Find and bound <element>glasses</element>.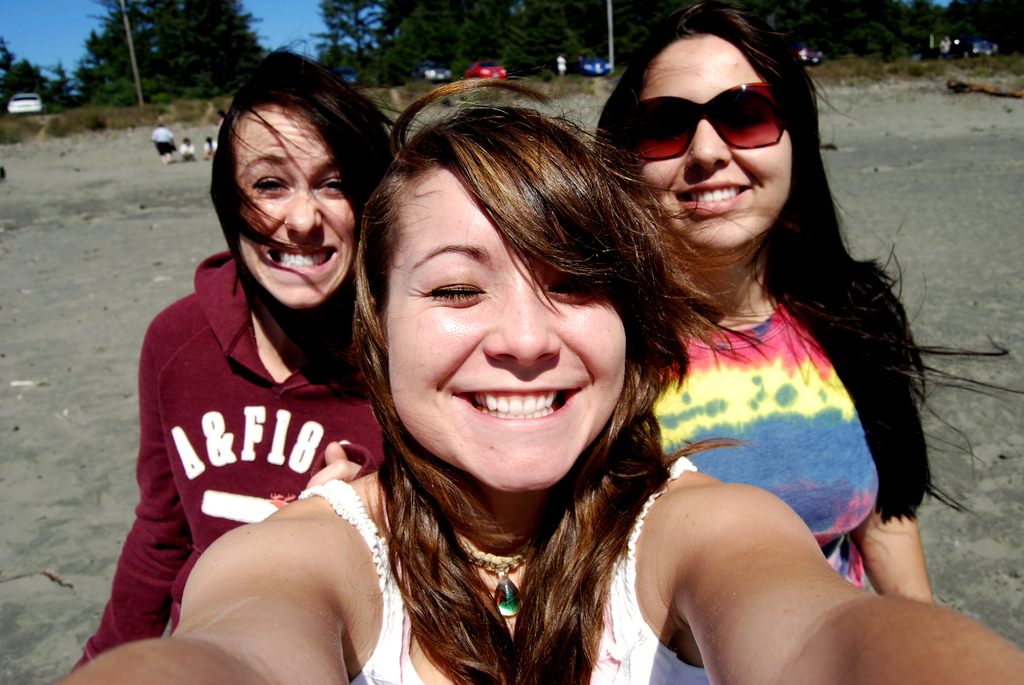
Bound: x1=609 y1=80 x2=797 y2=158.
